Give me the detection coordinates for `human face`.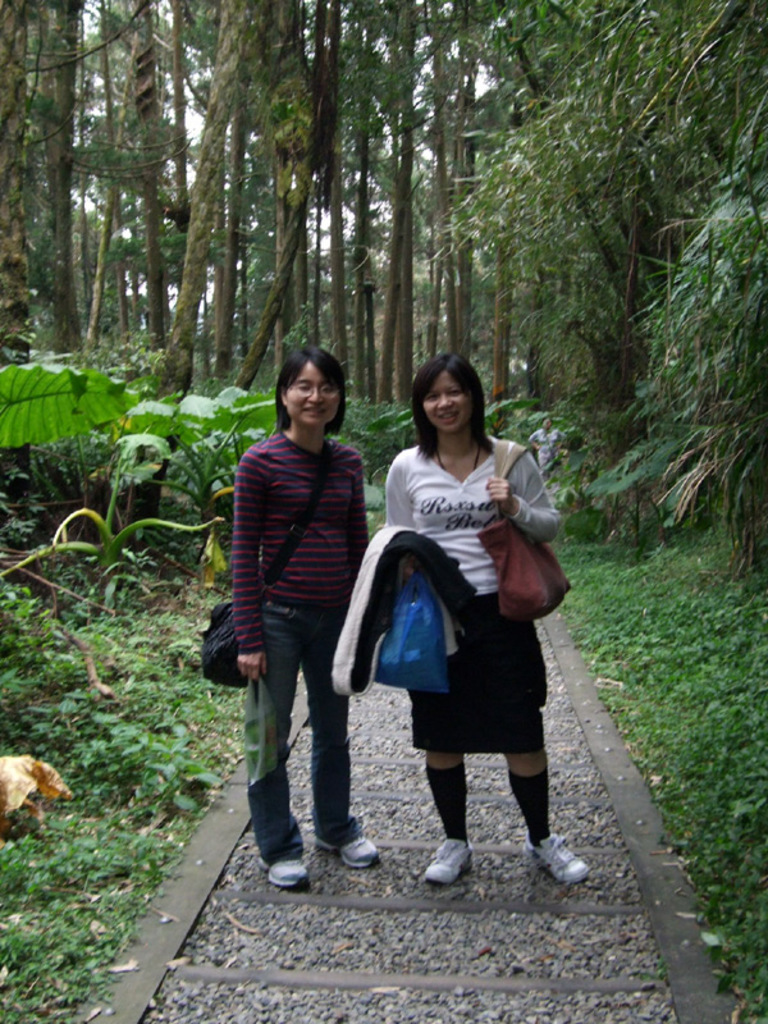
426, 376, 470, 430.
